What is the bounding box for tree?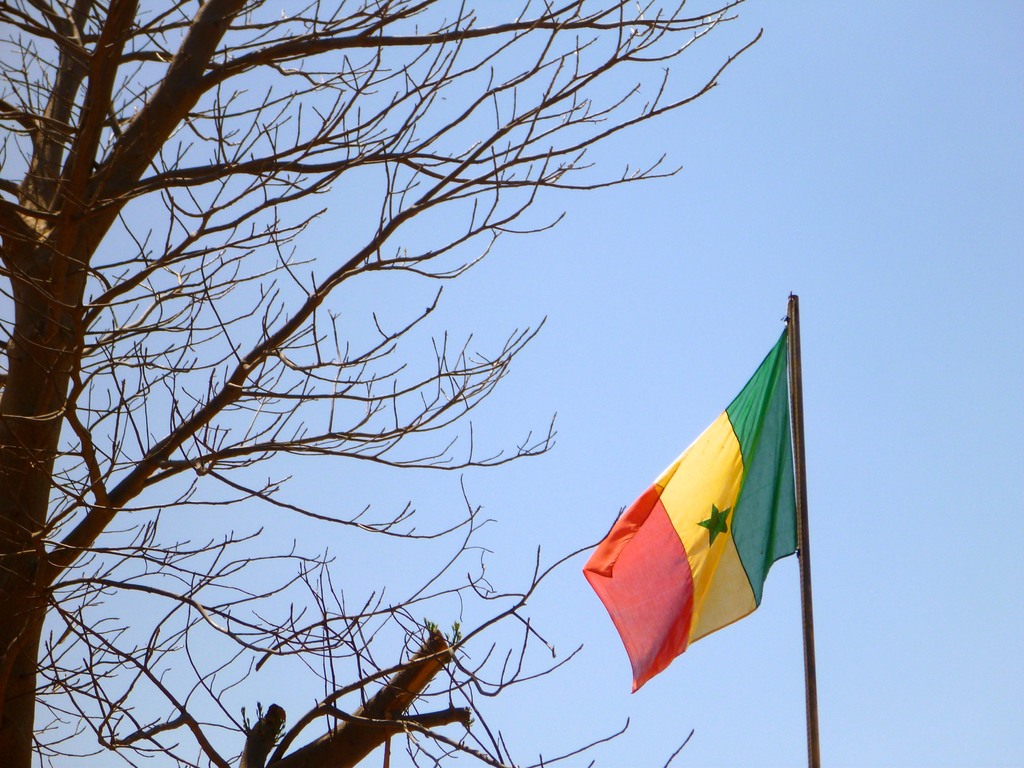
[0, 0, 764, 767].
